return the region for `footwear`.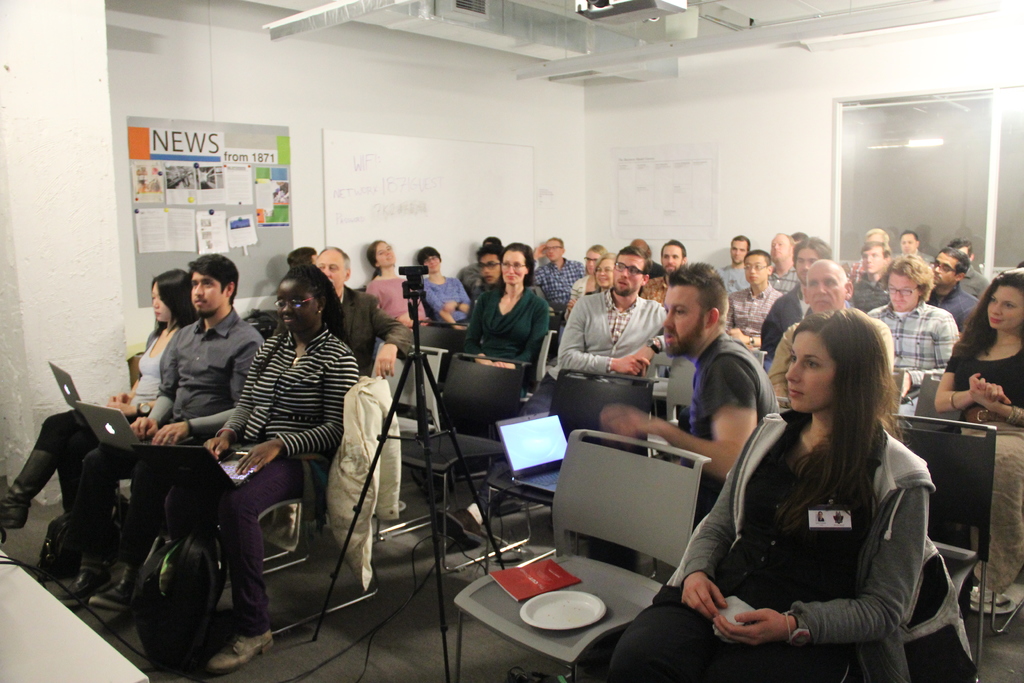
(left=439, top=507, right=480, bottom=547).
